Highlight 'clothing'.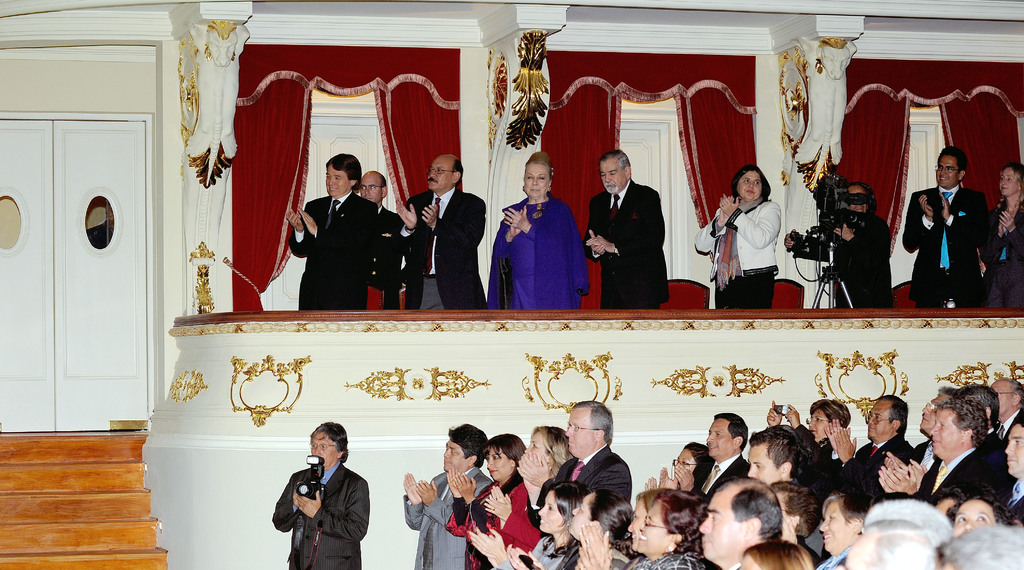
Highlighted region: box(977, 195, 1023, 310).
